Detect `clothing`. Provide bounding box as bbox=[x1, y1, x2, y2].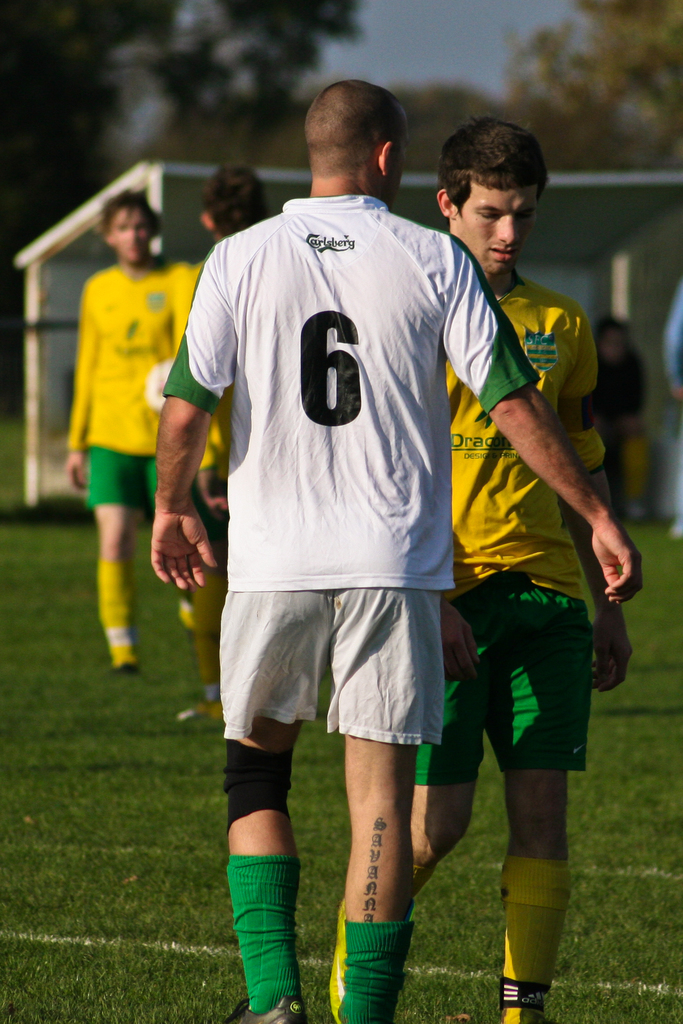
bbox=[427, 266, 623, 786].
